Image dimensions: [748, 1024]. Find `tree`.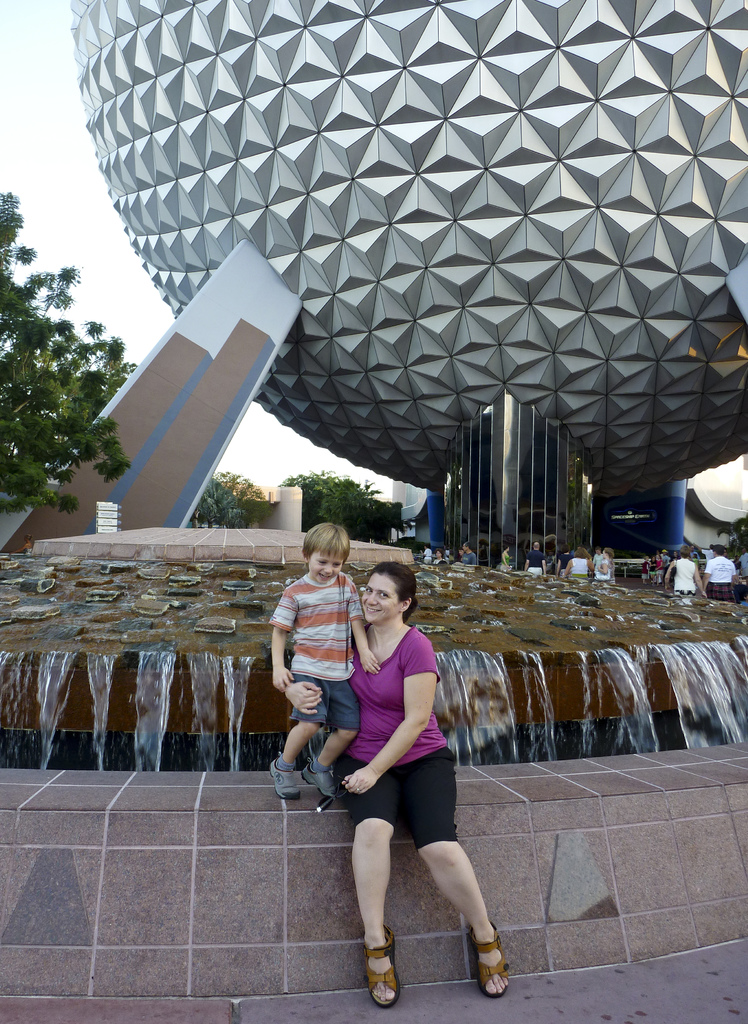
bbox(10, 239, 111, 550).
